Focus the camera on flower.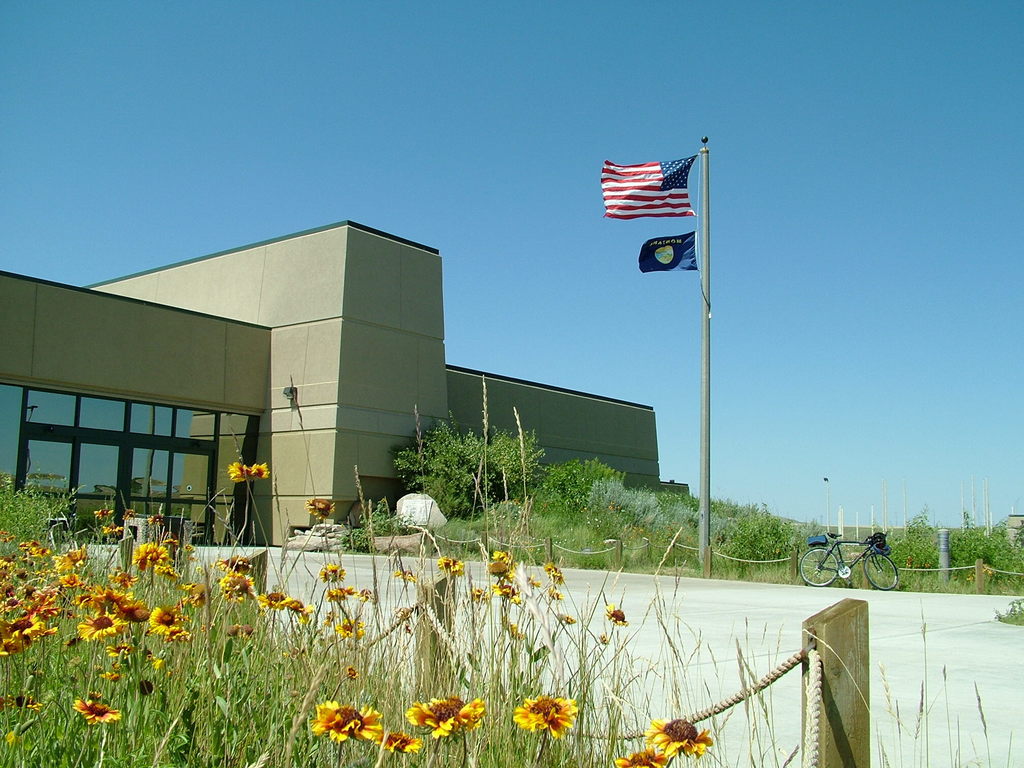
Focus region: 394, 568, 415, 584.
